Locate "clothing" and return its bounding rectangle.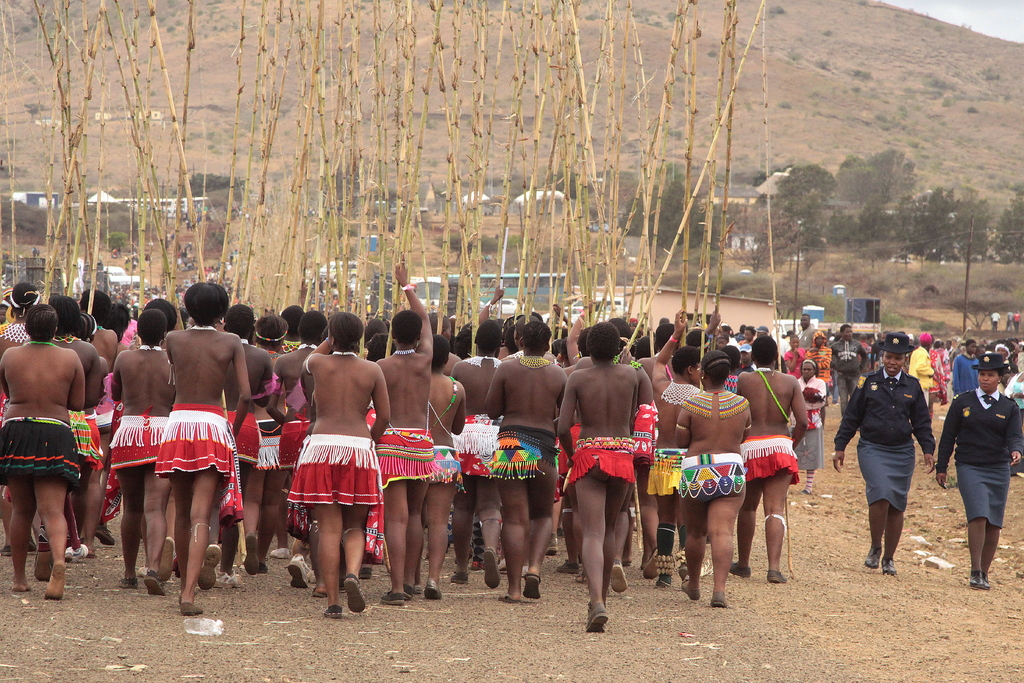
x1=0, y1=418, x2=76, y2=489.
